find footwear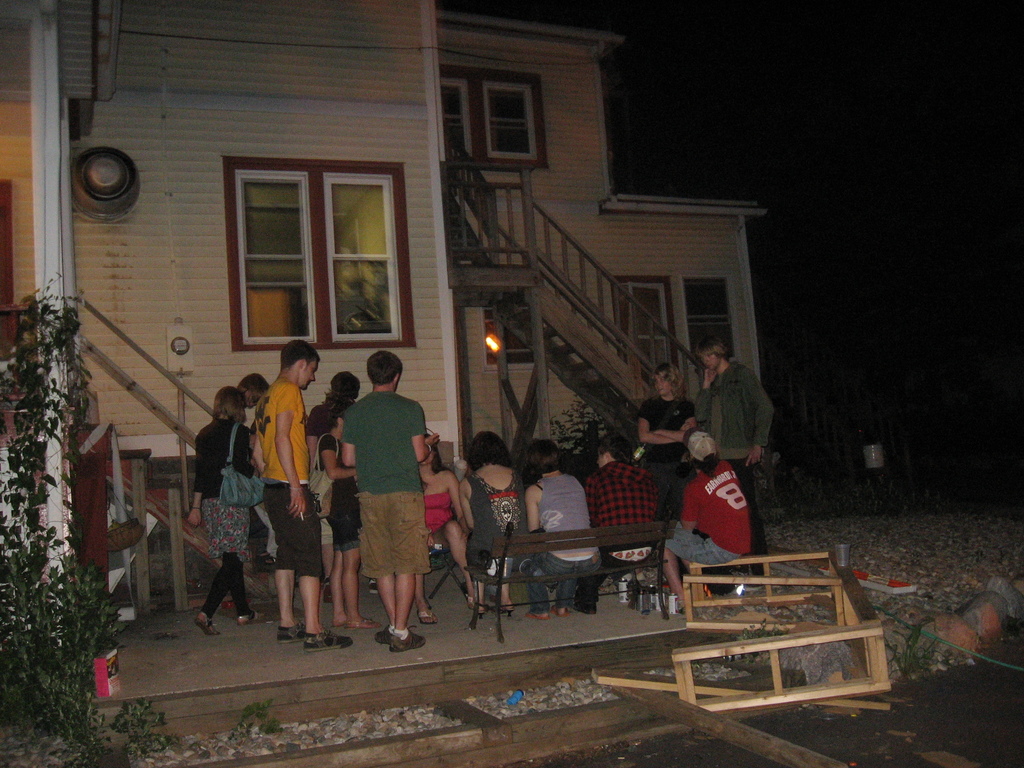
190:611:214:634
